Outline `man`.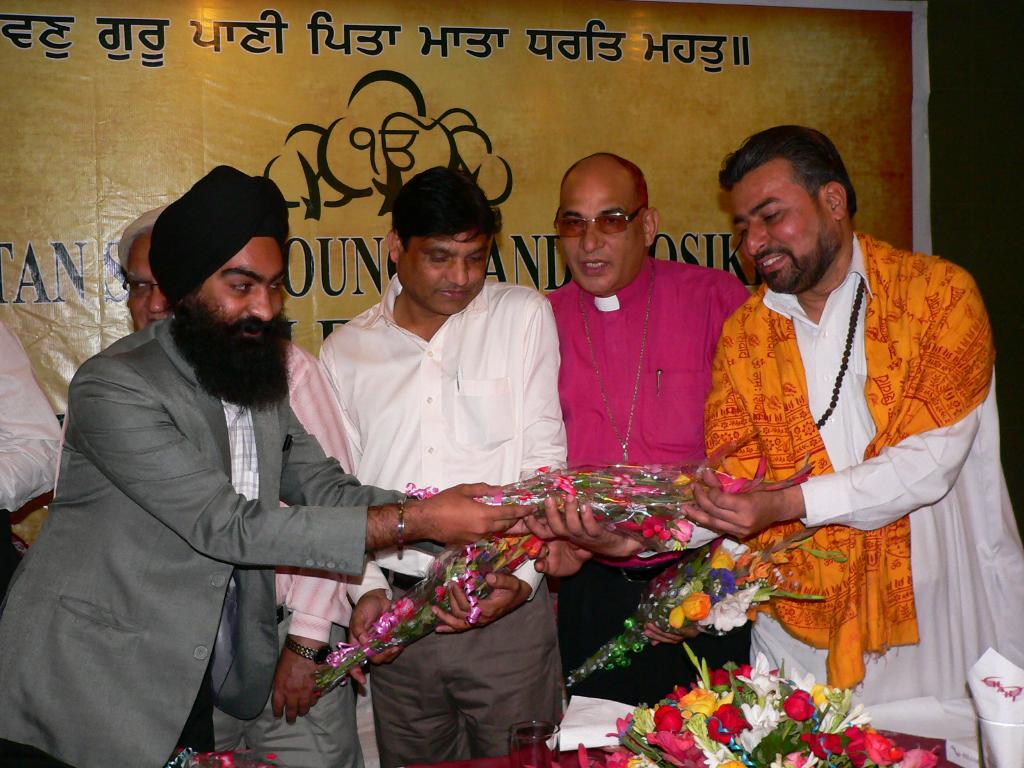
Outline: {"x1": 0, "y1": 164, "x2": 540, "y2": 767}.
